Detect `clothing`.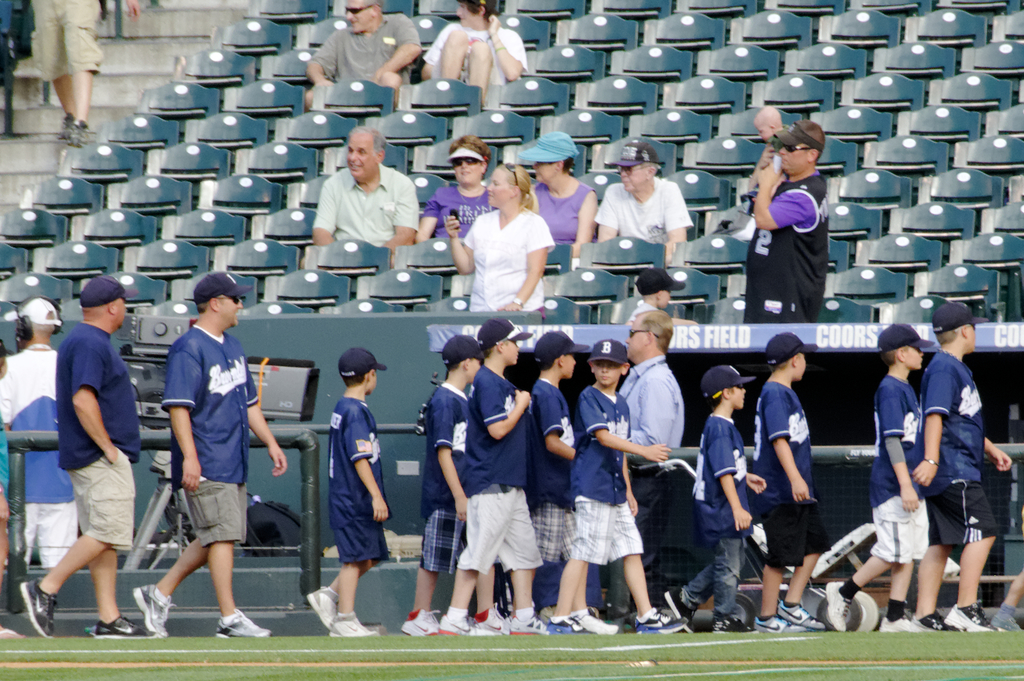
Detected at (753, 379, 834, 561).
